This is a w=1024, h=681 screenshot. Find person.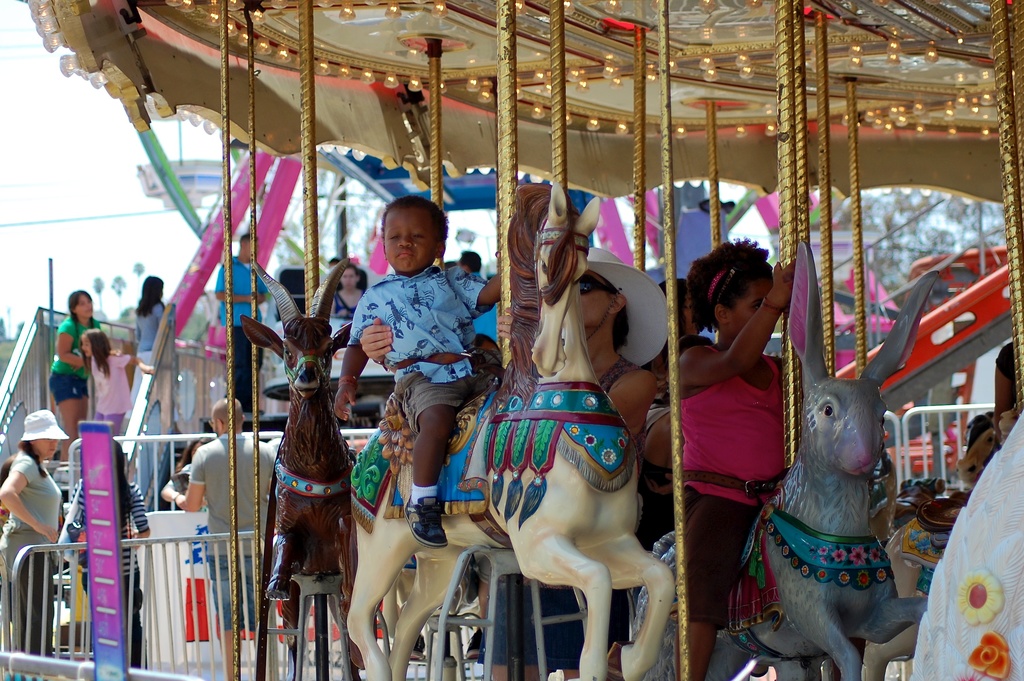
Bounding box: region(344, 192, 506, 548).
